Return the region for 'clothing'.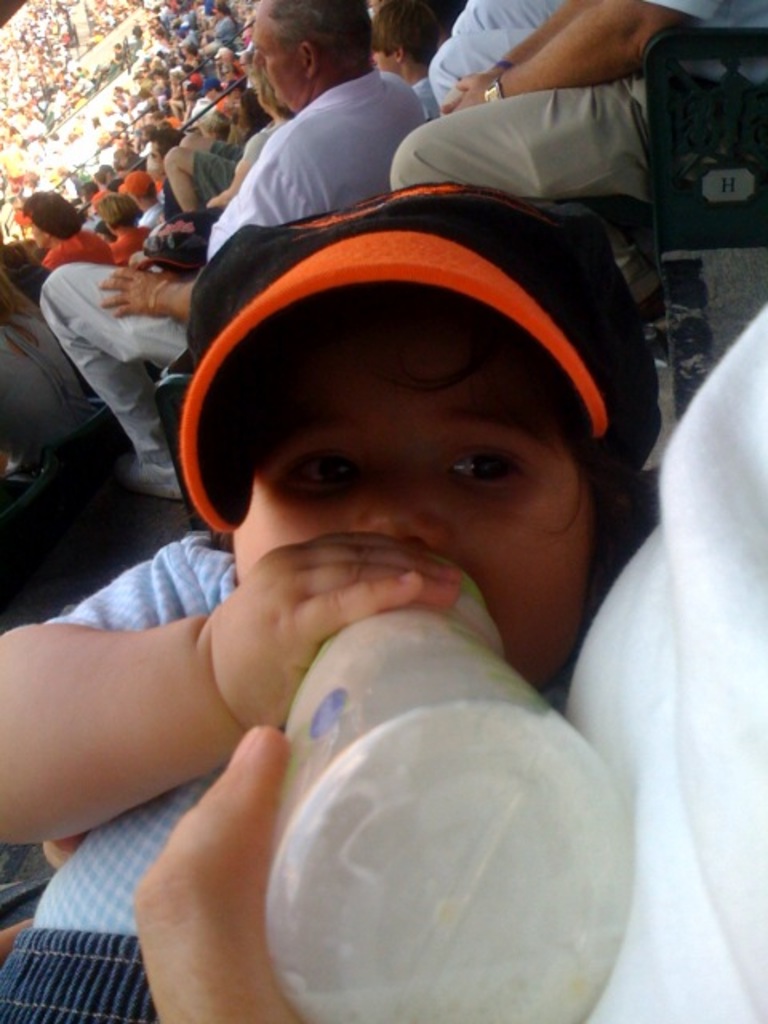
pyautogui.locateOnScreen(0, 520, 245, 1022).
